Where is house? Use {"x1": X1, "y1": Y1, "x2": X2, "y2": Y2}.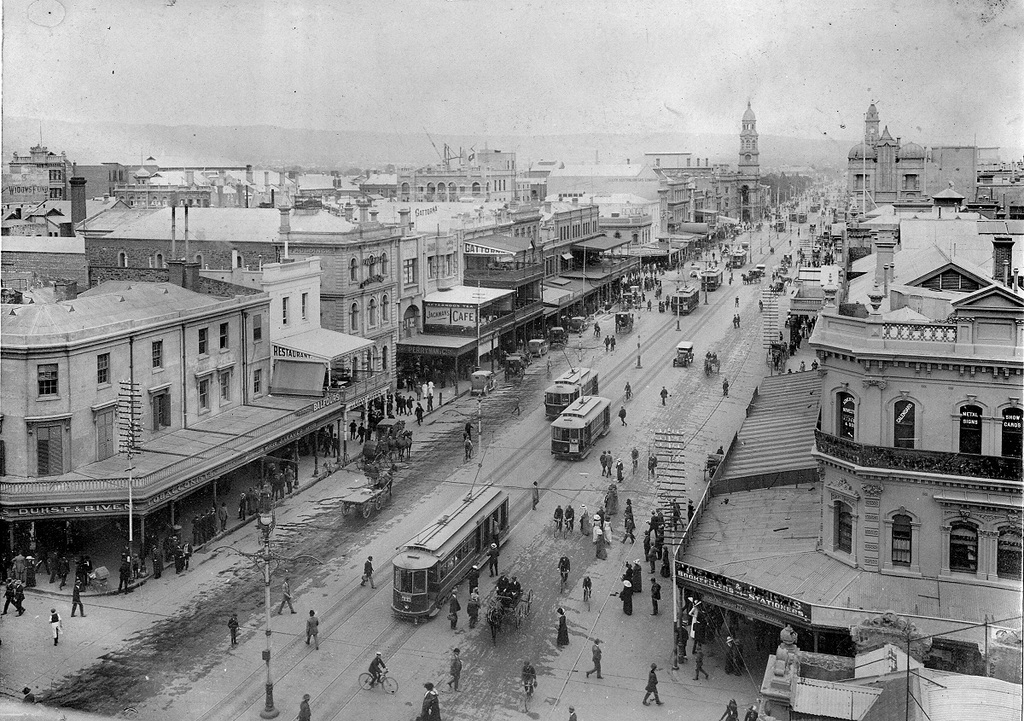
{"x1": 845, "y1": 113, "x2": 911, "y2": 220}.
